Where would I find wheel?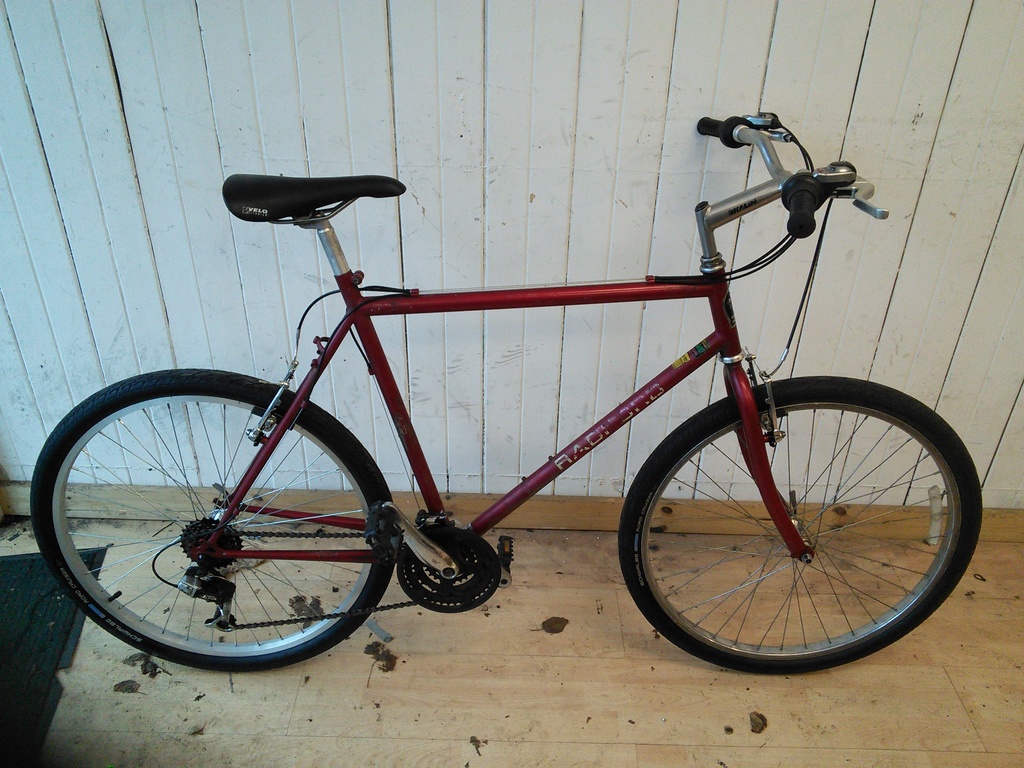
At [615,378,969,668].
